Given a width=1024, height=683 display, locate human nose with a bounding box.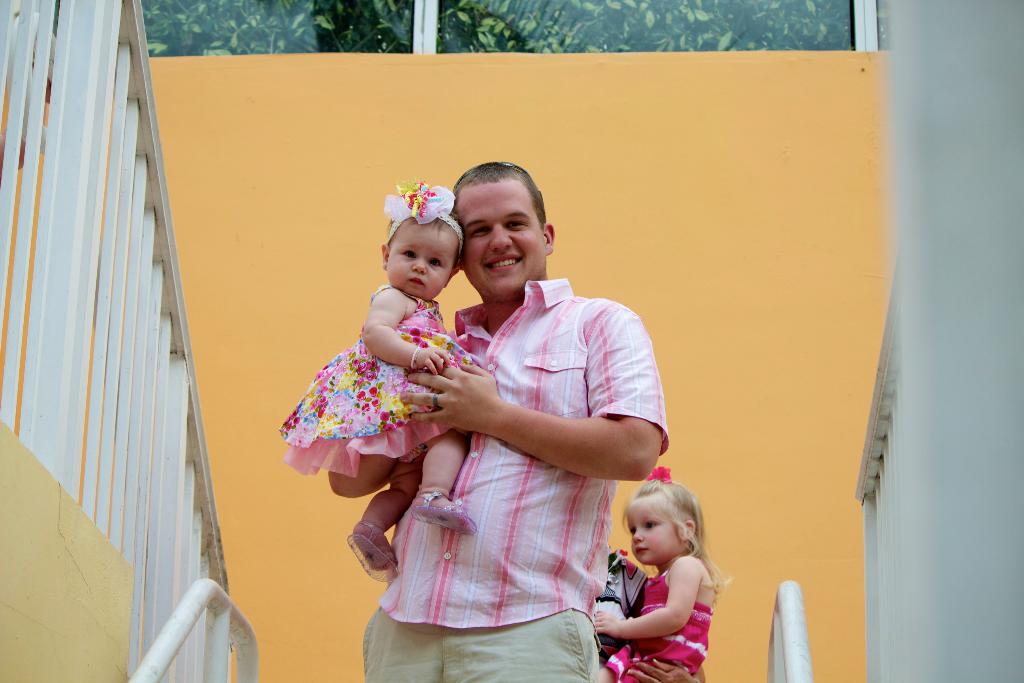
Located: [x1=632, y1=528, x2=643, y2=542].
